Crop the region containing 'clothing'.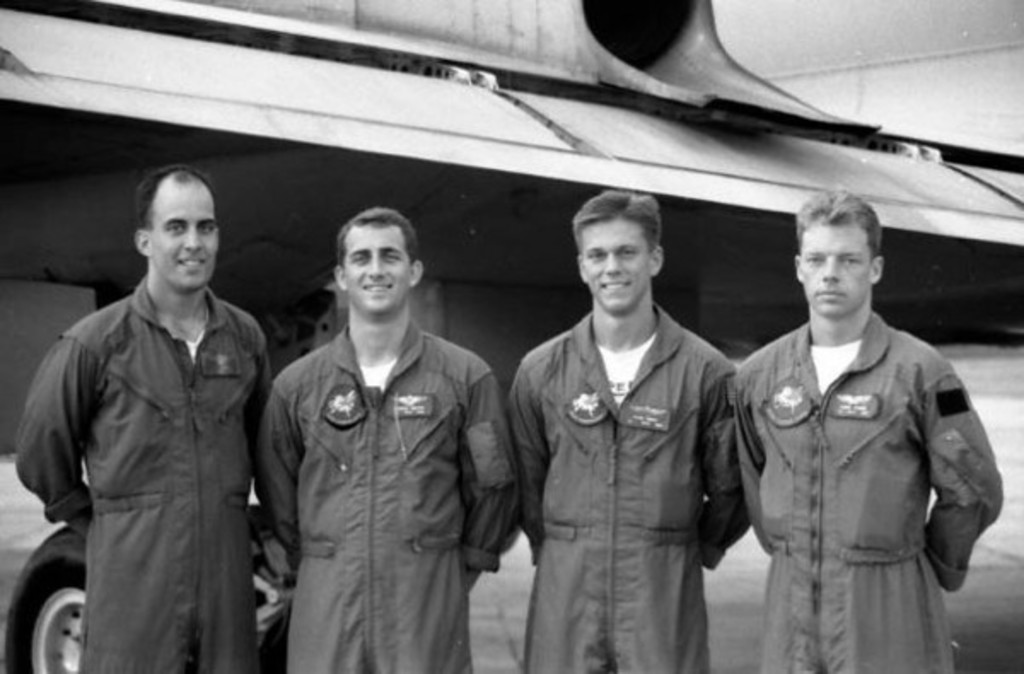
Crop region: detection(507, 305, 753, 672).
